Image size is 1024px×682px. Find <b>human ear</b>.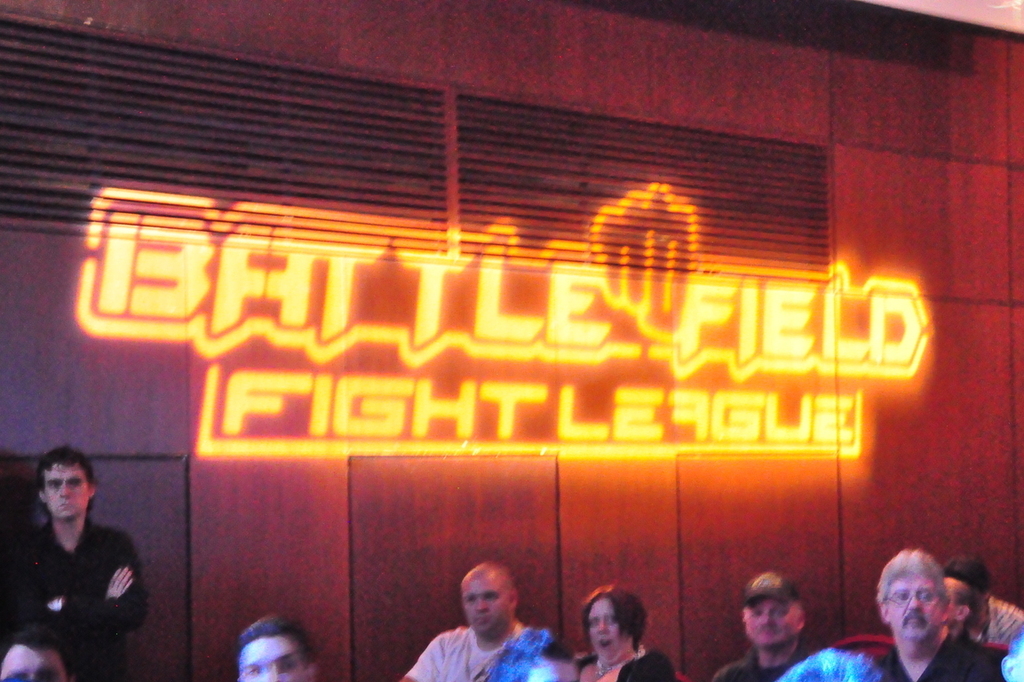
(507, 587, 521, 610).
